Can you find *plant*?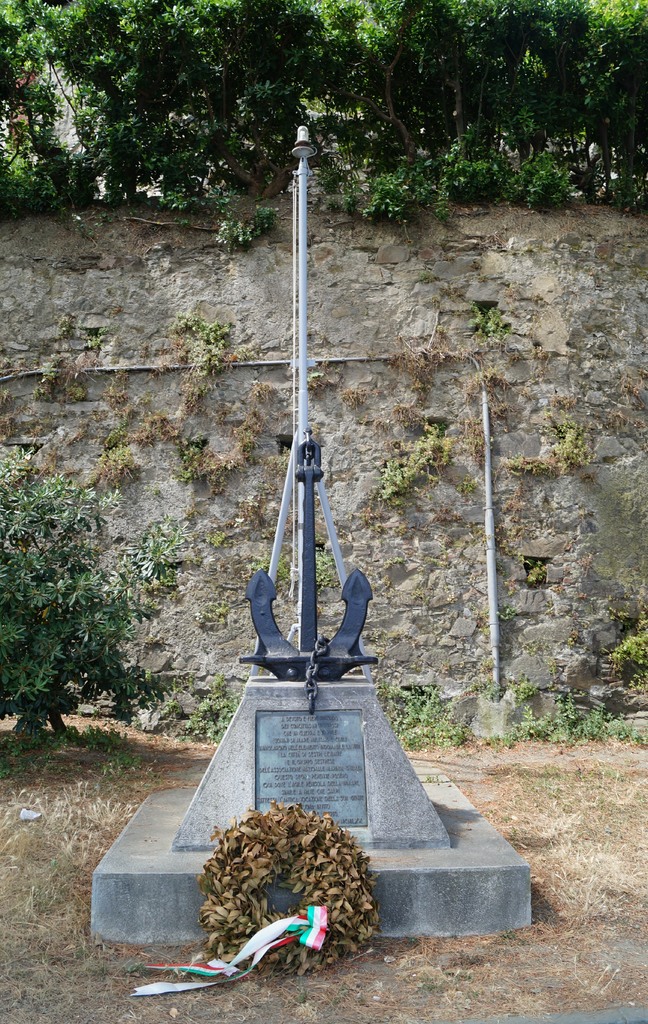
Yes, bounding box: x1=14 y1=449 x2=166 y2=746.
